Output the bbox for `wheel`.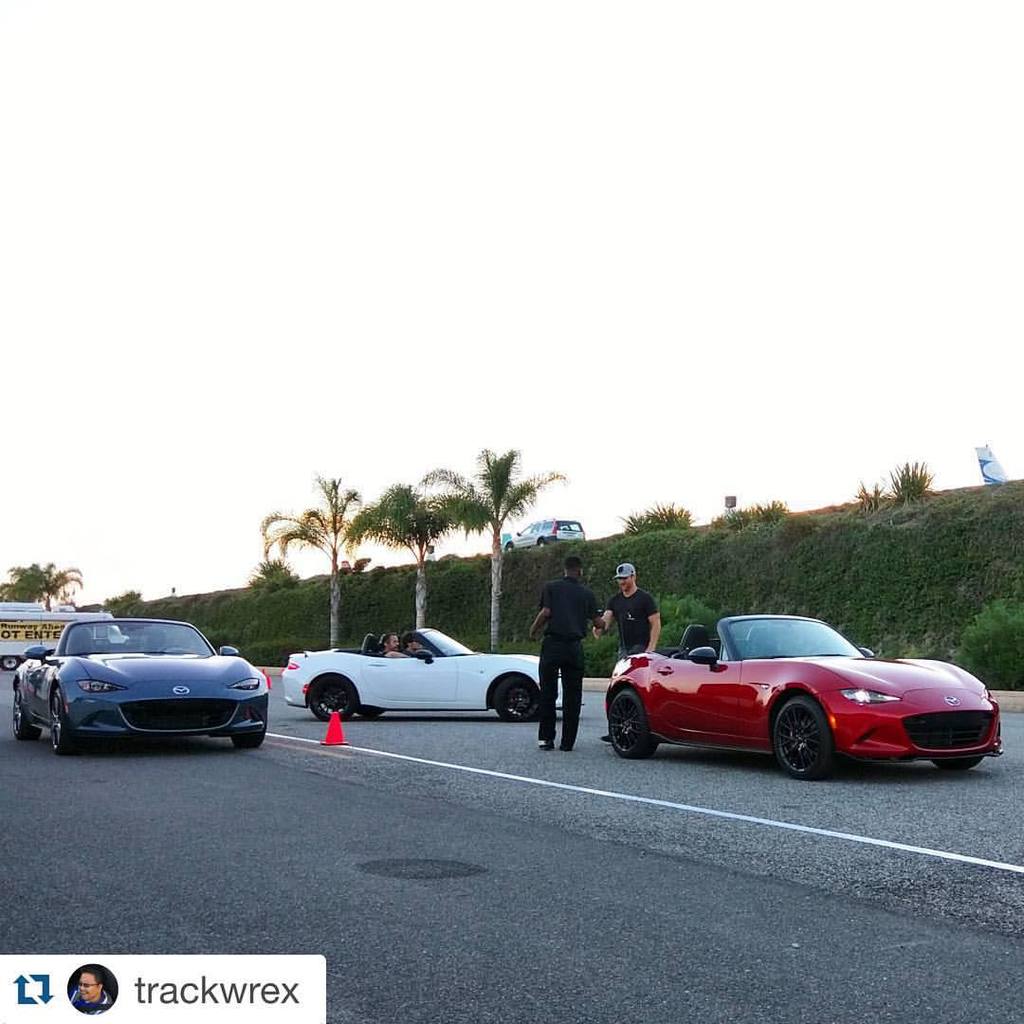
l=498, t=679, r=541, b=722.
